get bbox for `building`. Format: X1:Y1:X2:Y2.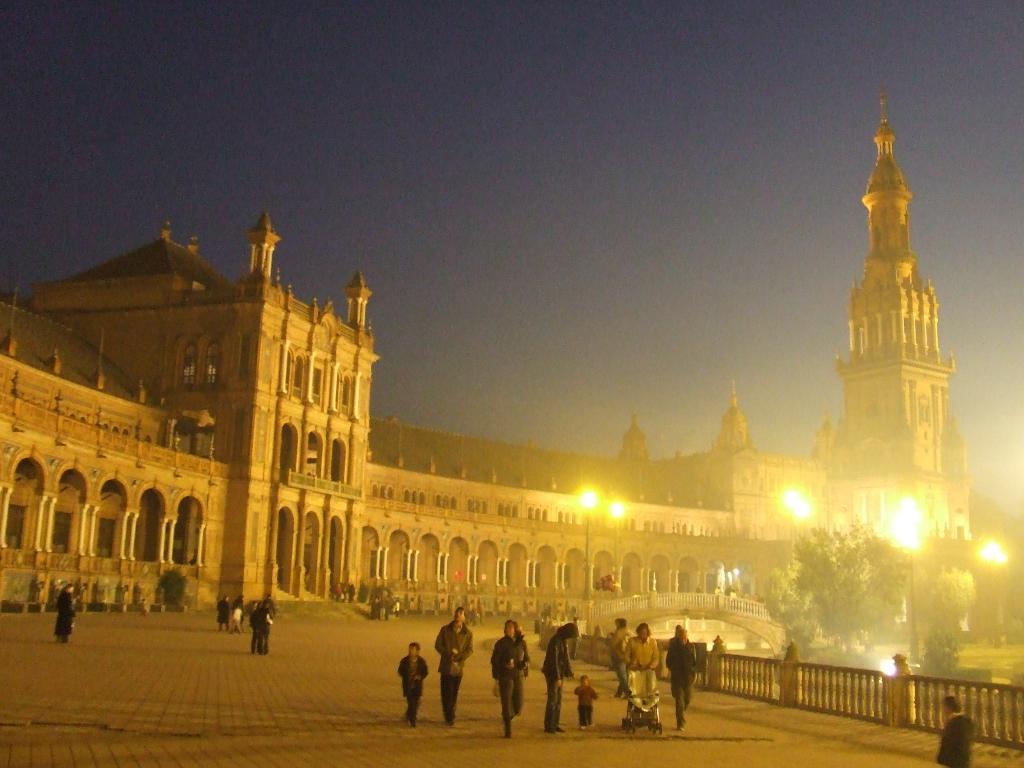
0:207:849:610.
